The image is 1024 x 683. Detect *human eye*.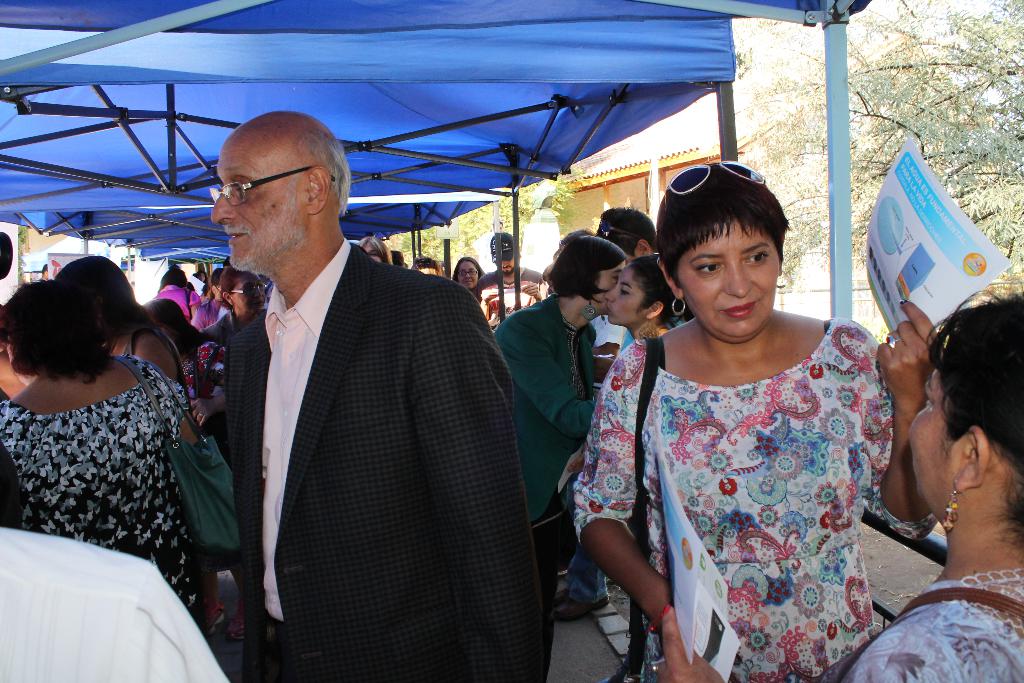
Detection: locate(257, 281, 265, 291).
